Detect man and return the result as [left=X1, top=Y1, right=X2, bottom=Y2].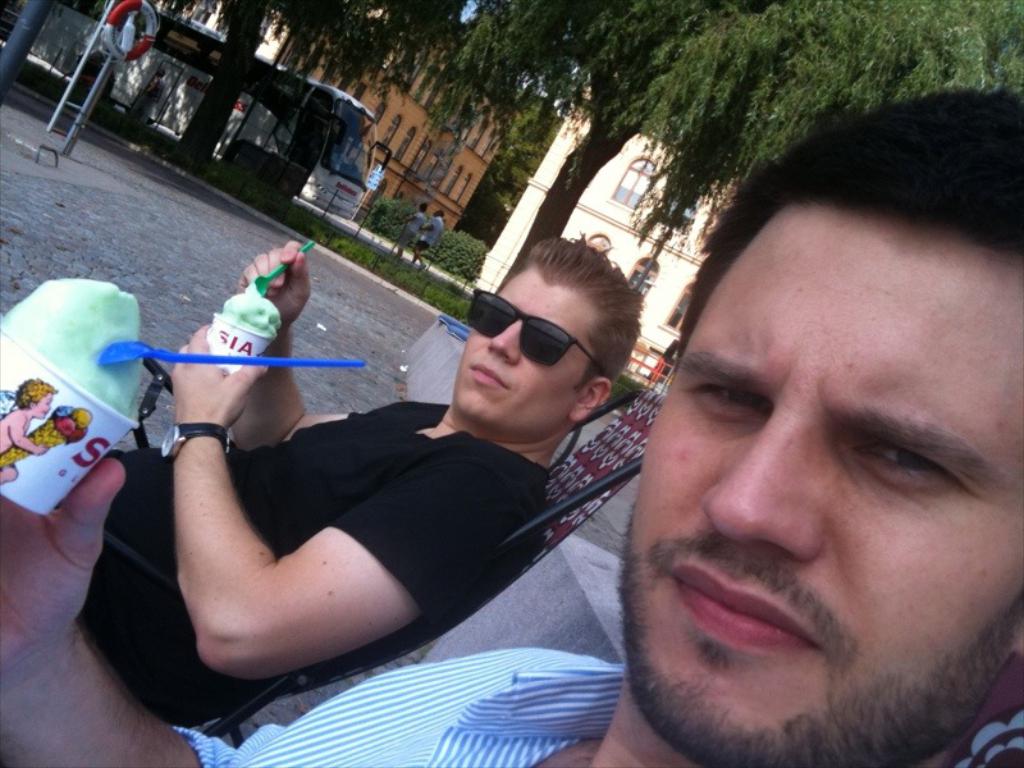
[left=408, top=209, right=444, bottom=271].
